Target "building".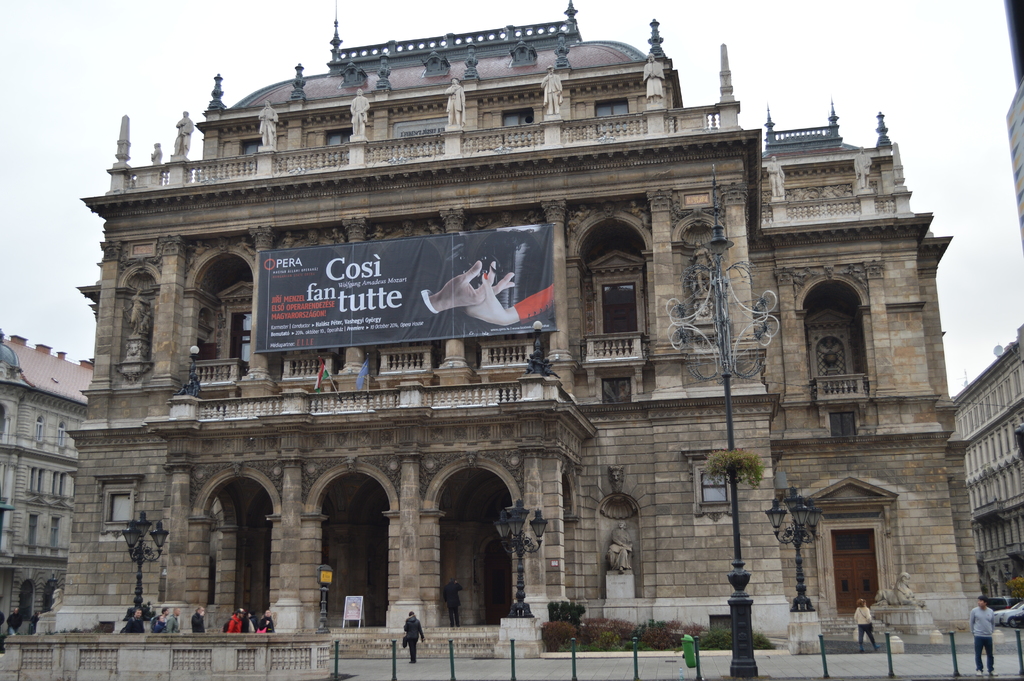
Target region: region(0, 330, 95, 634).
